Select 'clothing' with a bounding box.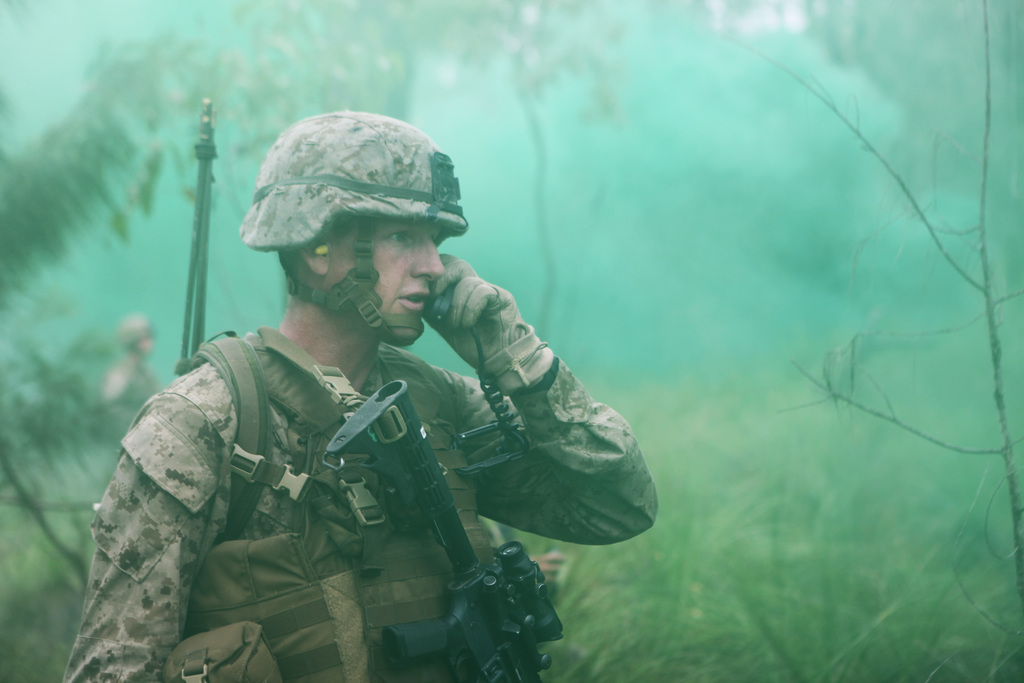
x1=71, y1=253, x2=577, y2=680.
